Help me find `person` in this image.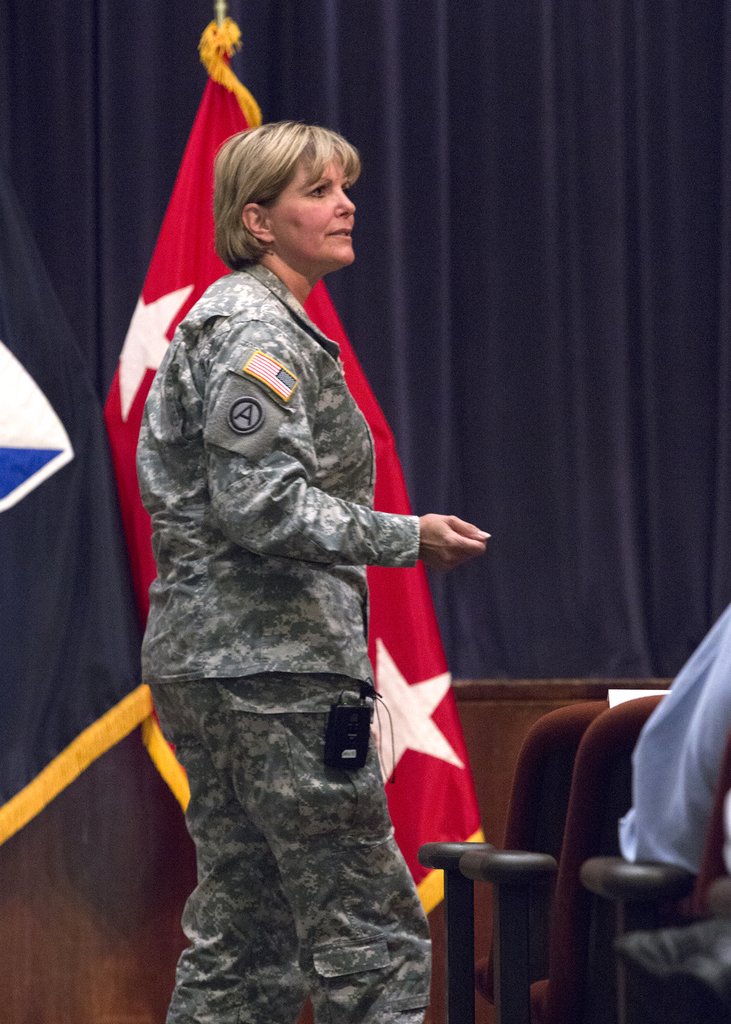
Found it: select_region(610, 597, 730, 1005).
